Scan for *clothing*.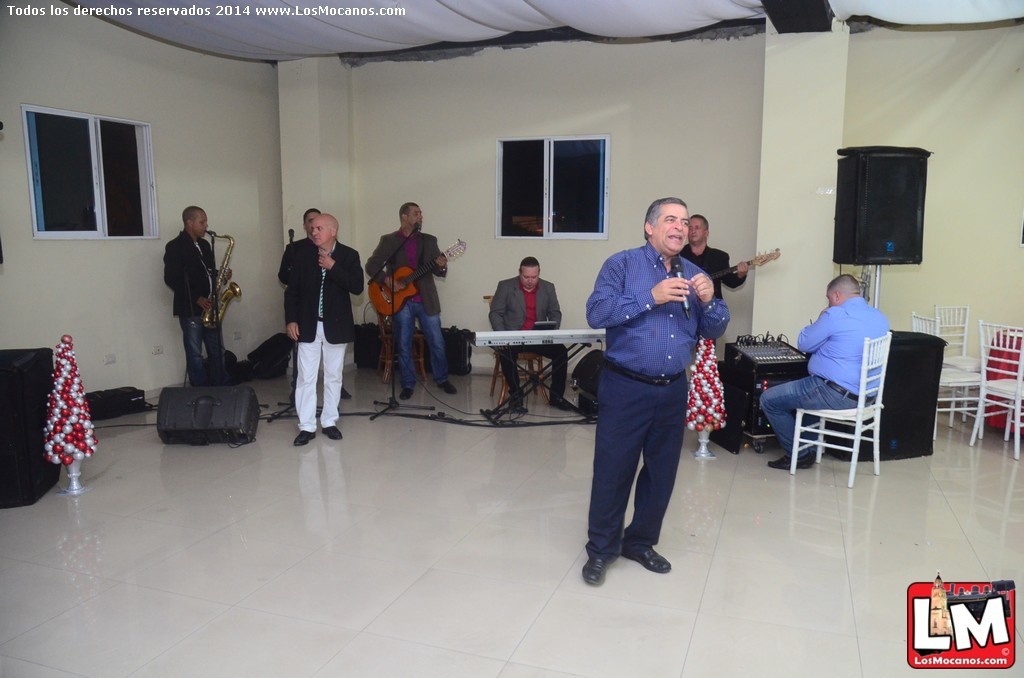
Scan result: <box>362,227,452,388</box>.
